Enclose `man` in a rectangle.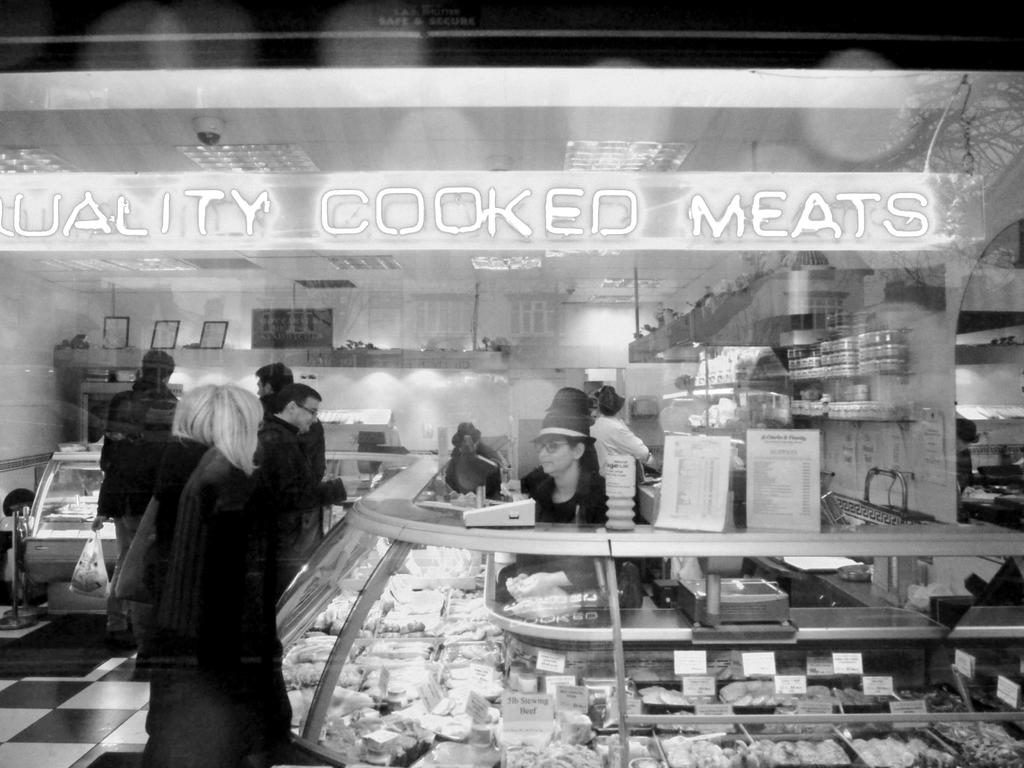
bbox(593, 400, 658, 543).
